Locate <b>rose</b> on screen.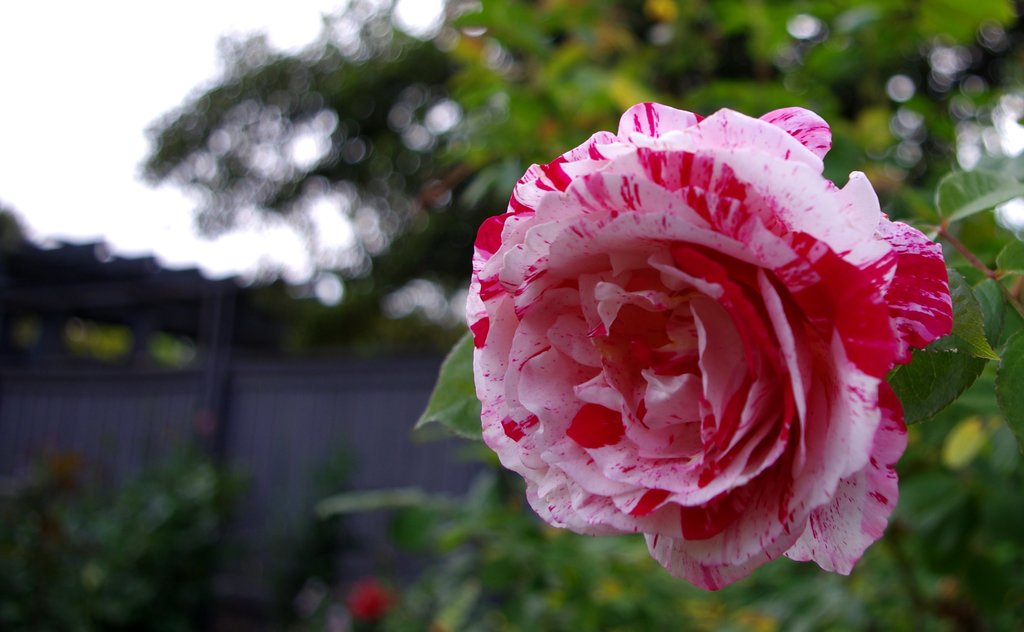
On screen at box=[460, 99, 957, 594].
